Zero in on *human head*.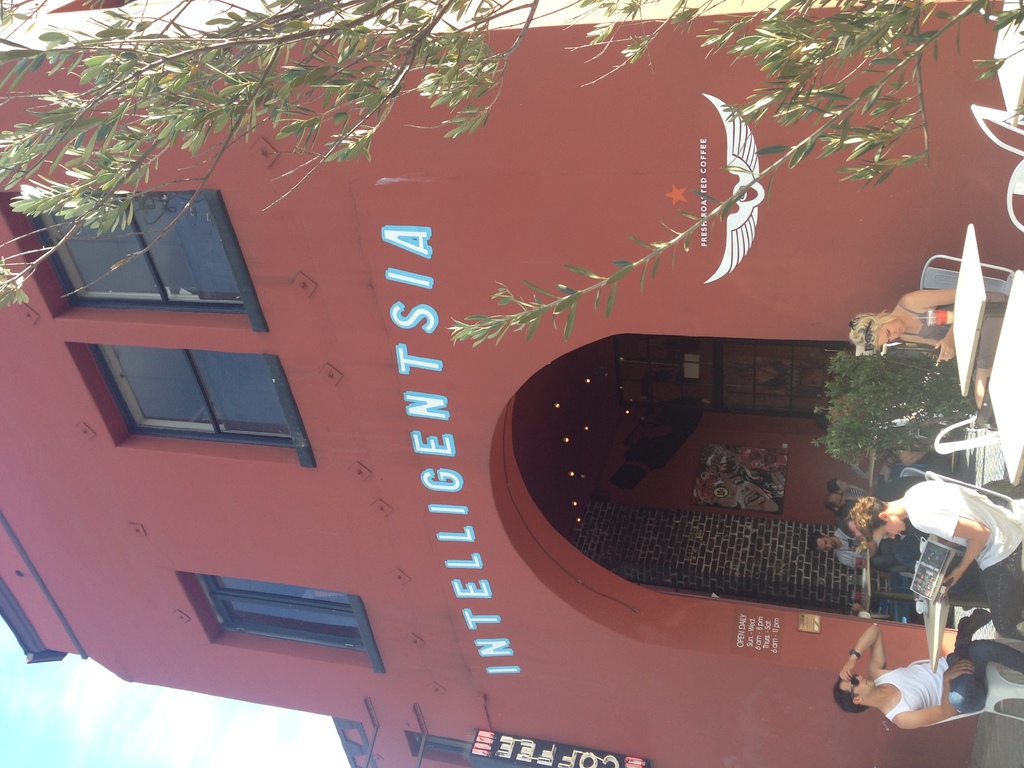
Zeroed in: l=804, t=532, r=840, b=557.
